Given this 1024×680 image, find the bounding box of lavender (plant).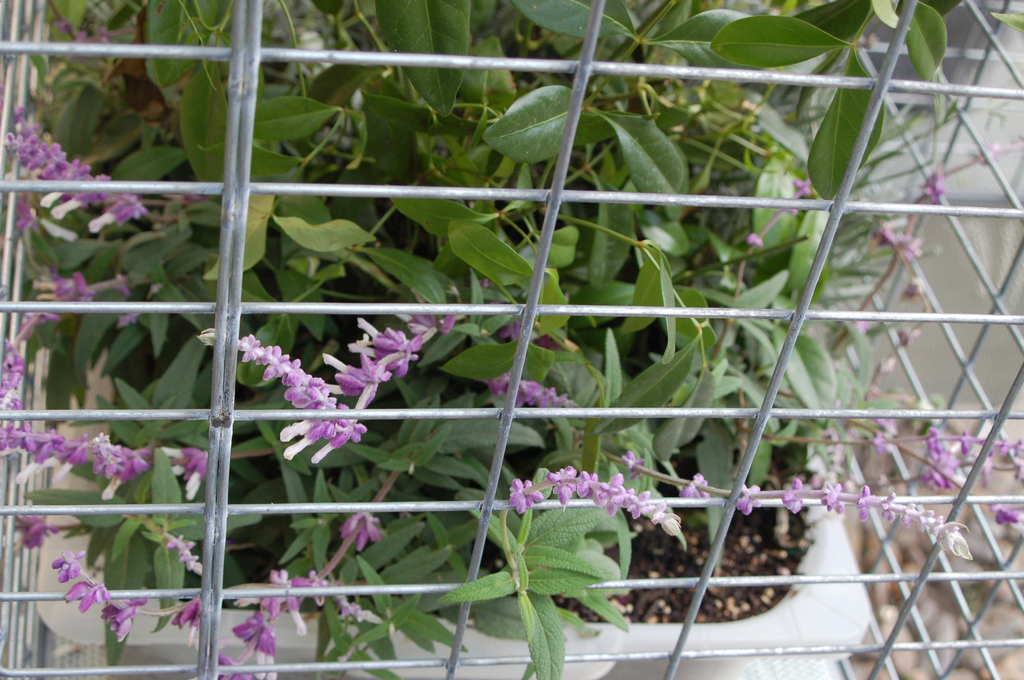
[45,551,196,638].
